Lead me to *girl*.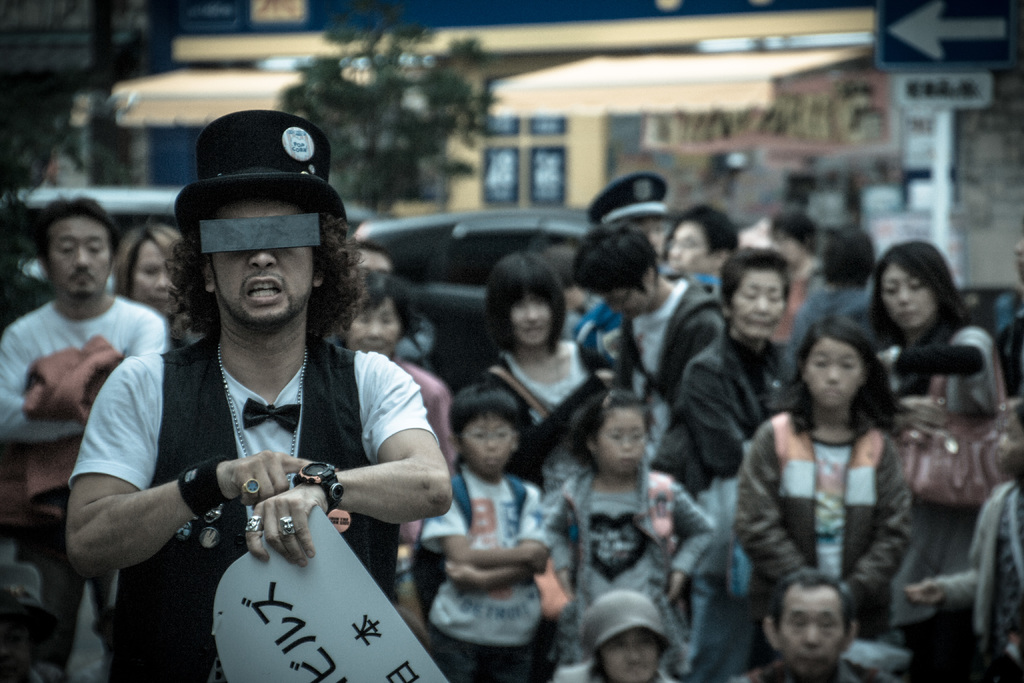
Lead to (507, 244, 590, 443).
